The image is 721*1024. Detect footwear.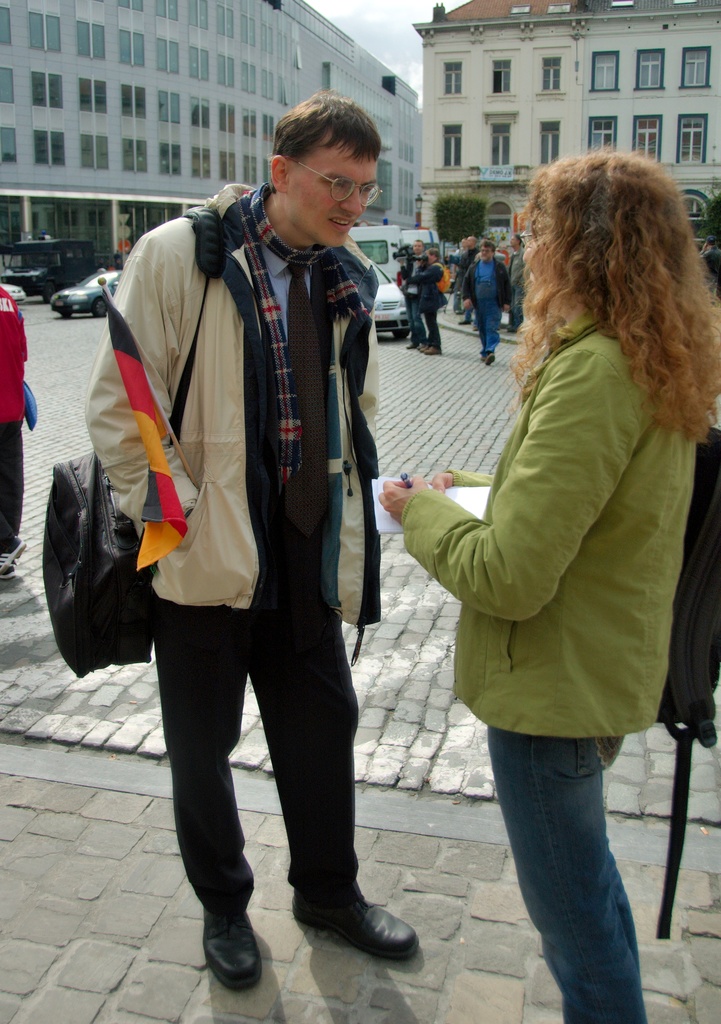
Detection: 305, 890, 415, 970.
